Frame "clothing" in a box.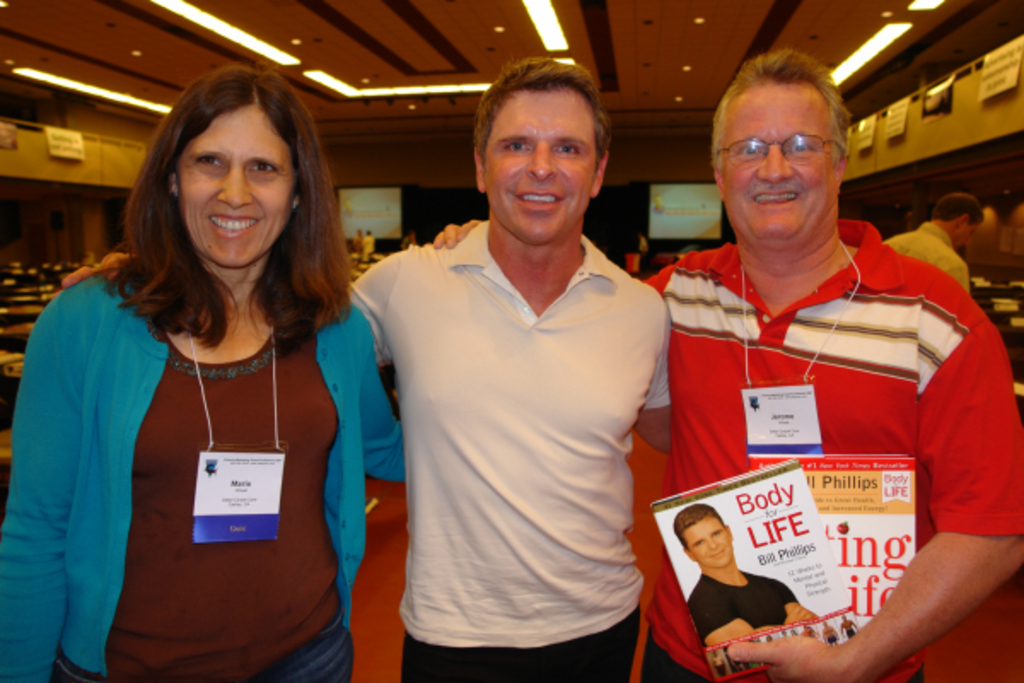
rect(693, 570, 811, 645).
